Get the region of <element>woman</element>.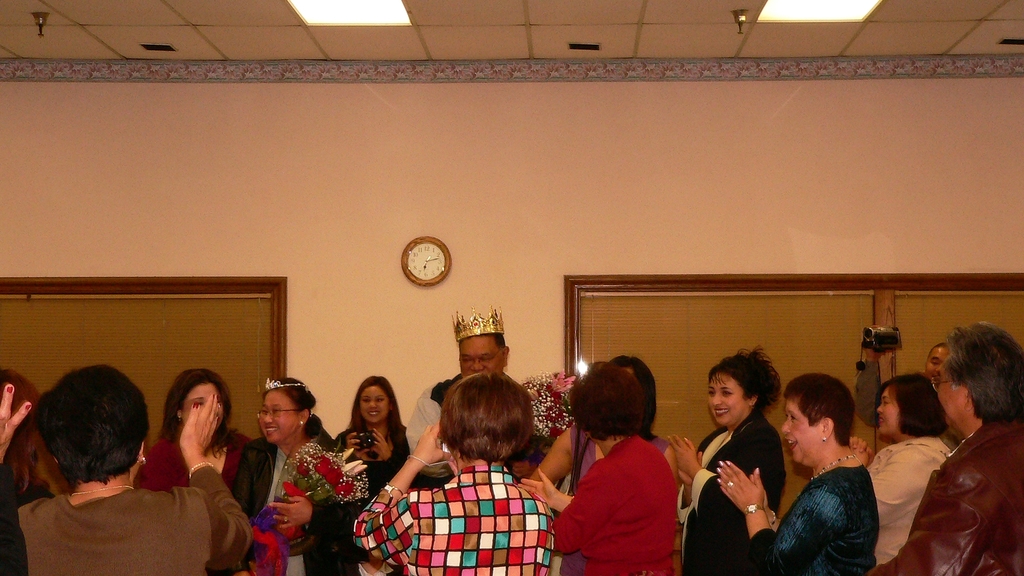
131, 366, 254, 496.
